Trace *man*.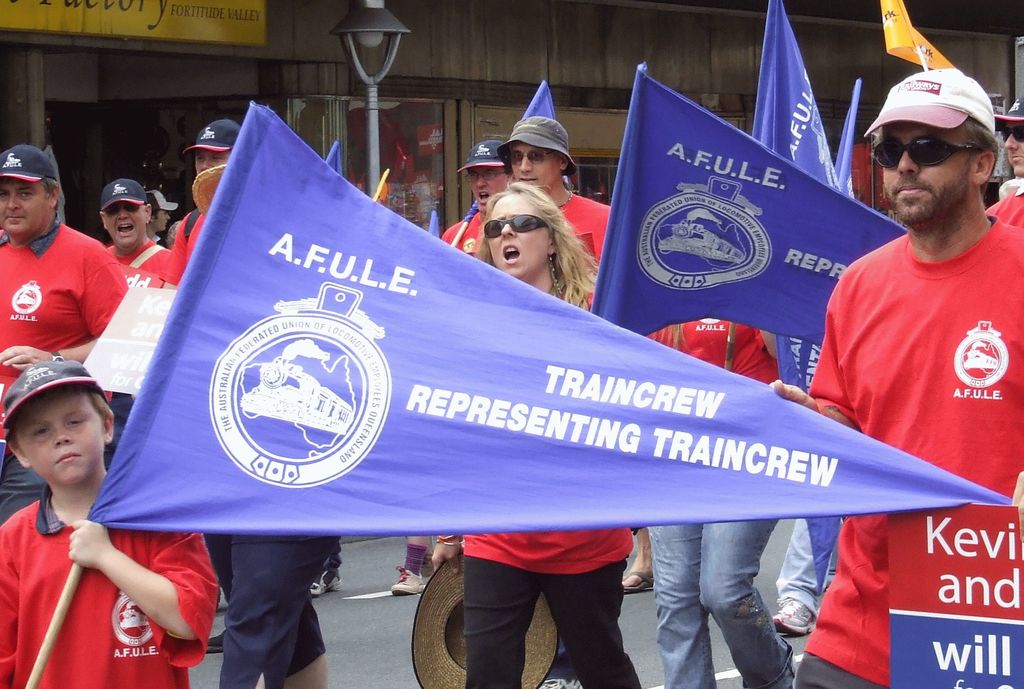
Traced to <box>433,142,515,271</box>.
